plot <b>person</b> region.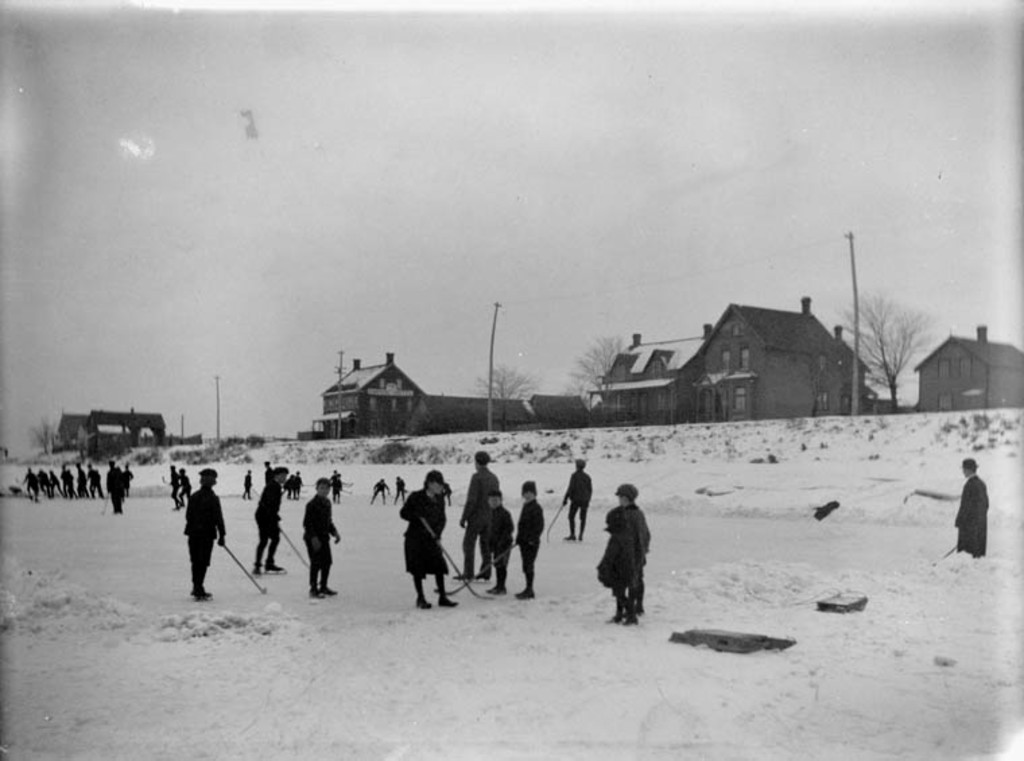
Plotted at bbox(185, 459, 229, 602).
